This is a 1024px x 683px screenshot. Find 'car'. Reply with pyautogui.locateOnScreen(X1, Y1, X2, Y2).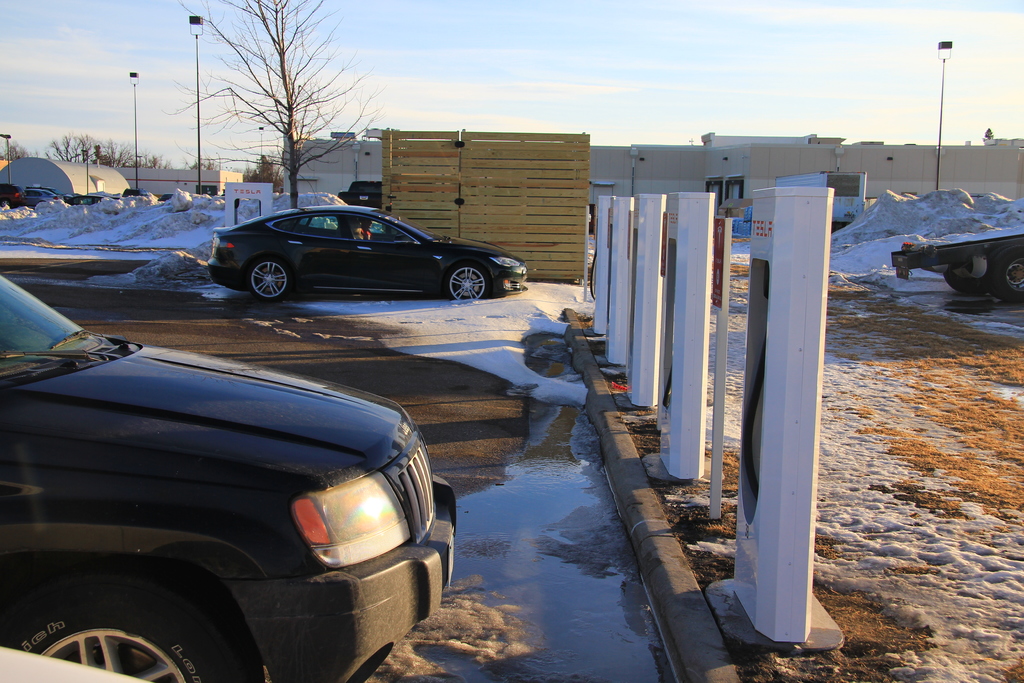
pyautogui.locateOnScreen(20, 181, 61, 206).
